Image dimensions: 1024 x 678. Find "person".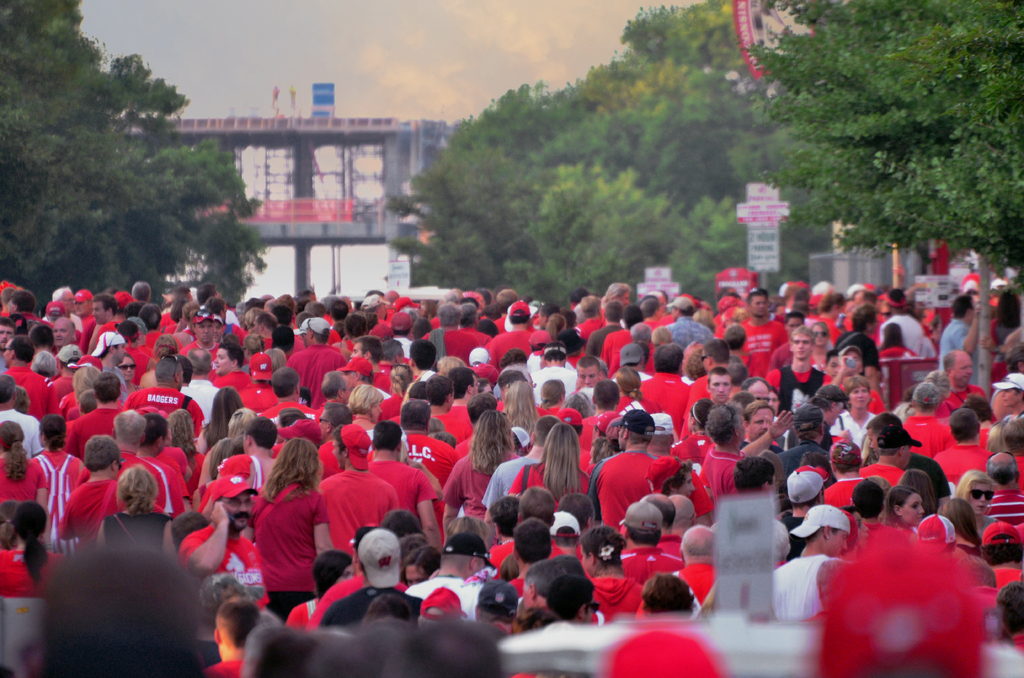
BBox(84, 297, 125, 342).
